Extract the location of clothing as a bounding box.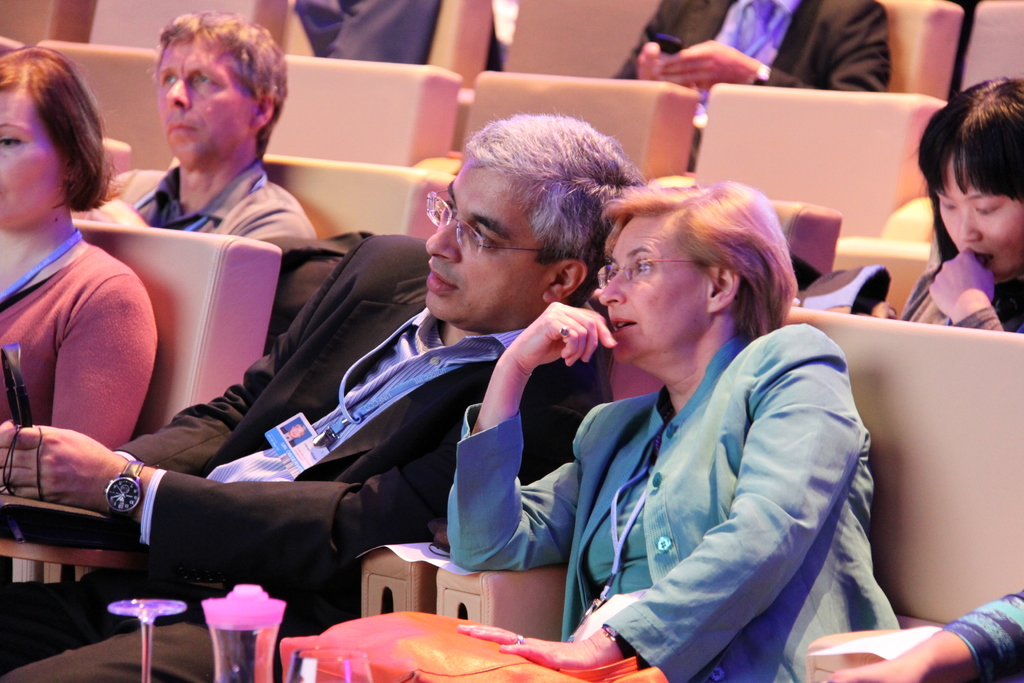
{"x1": 939, "y1": 589, "x2": 1023, "y2": 682}.
